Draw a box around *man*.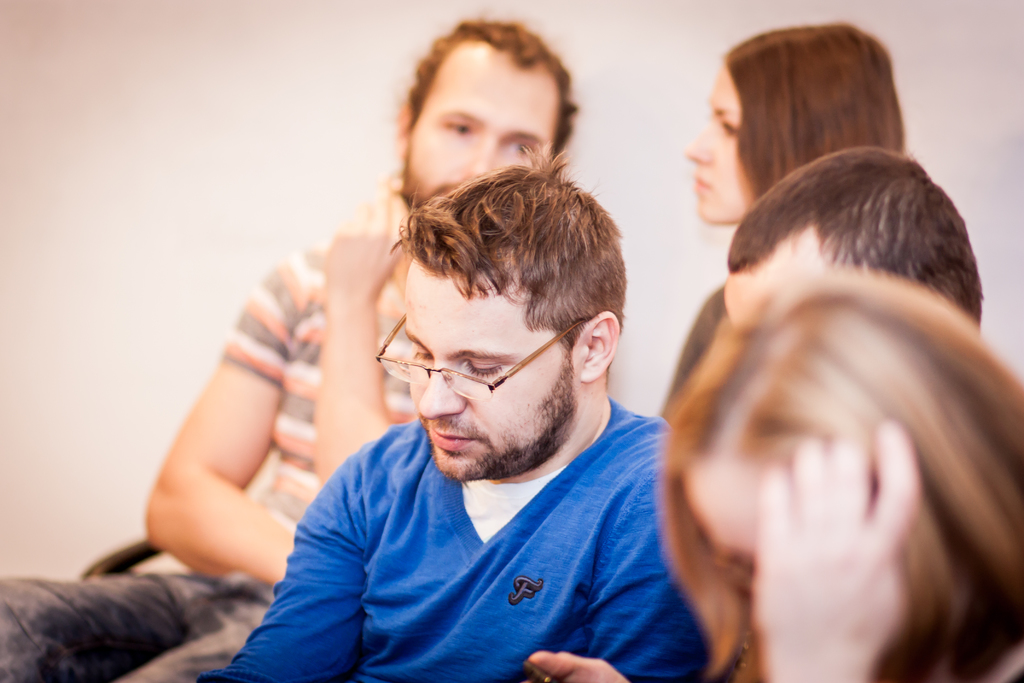
[left=524, top=144, right=986, bottom=682].
